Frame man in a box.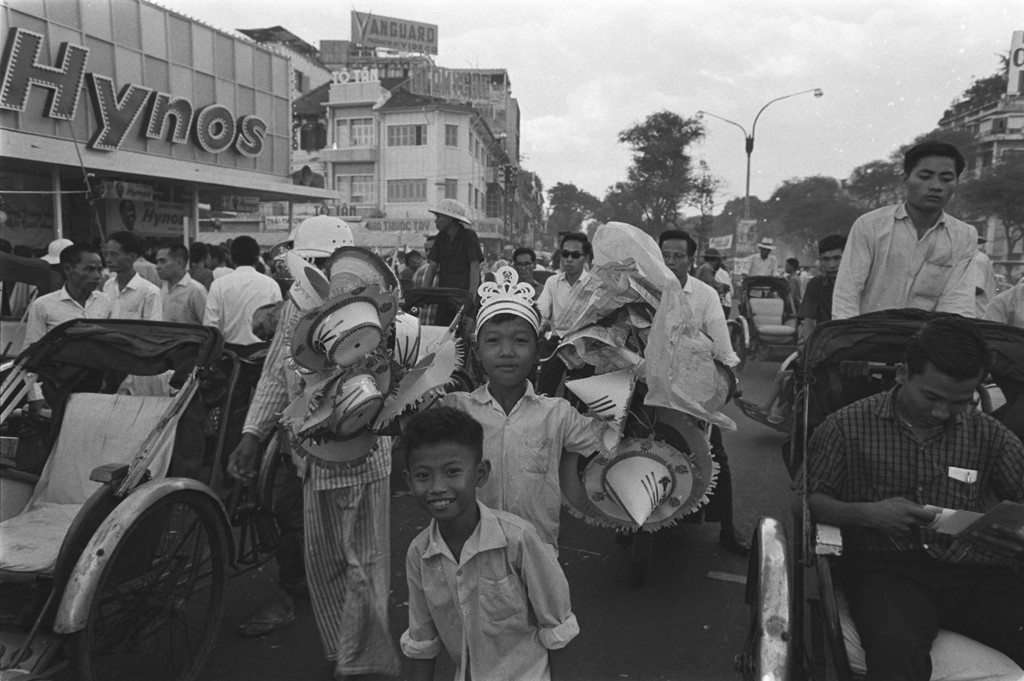
[left=198, top=239, right=281, bottom=392].
